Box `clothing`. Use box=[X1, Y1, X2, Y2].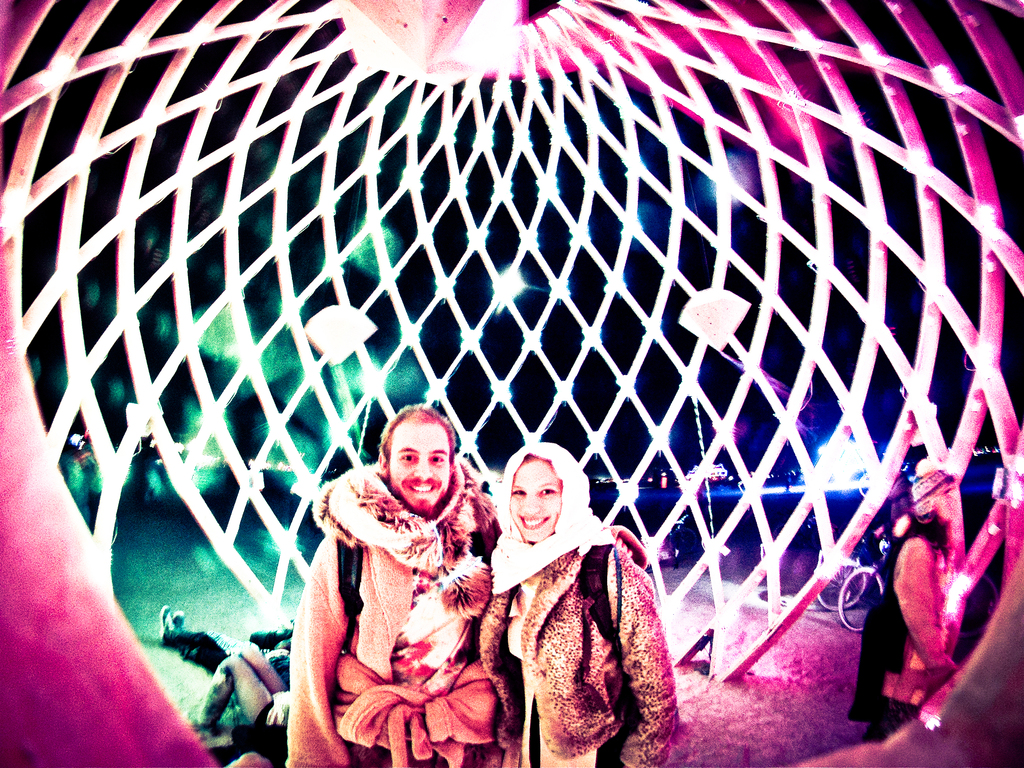
box=[479, 442, 678, 762].
